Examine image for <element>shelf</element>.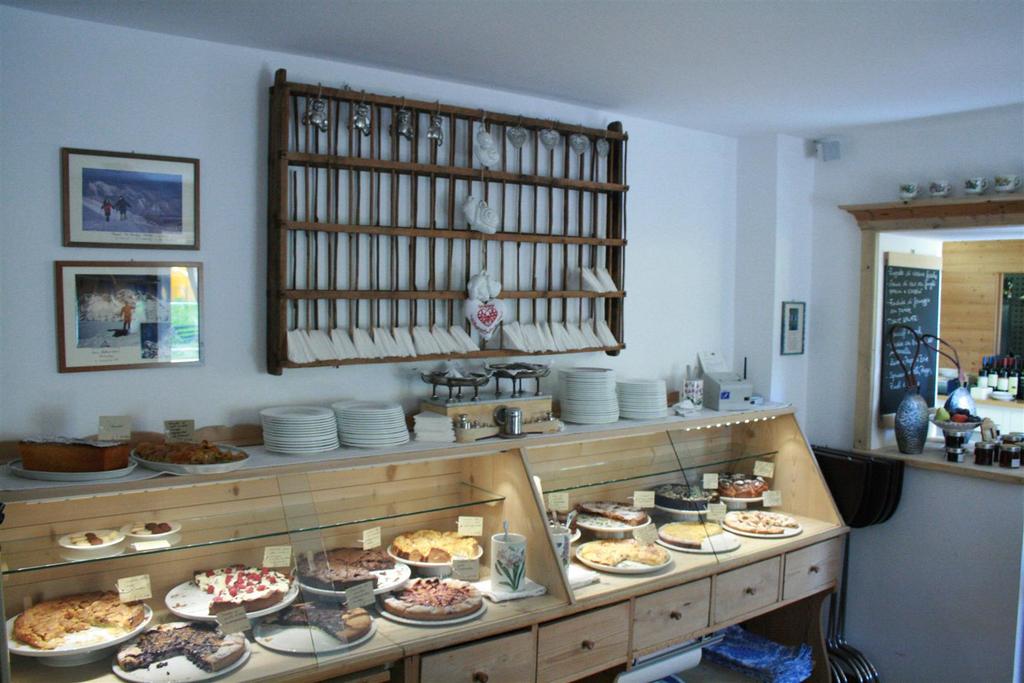
Examination result: [0, 479, 500, 580].
